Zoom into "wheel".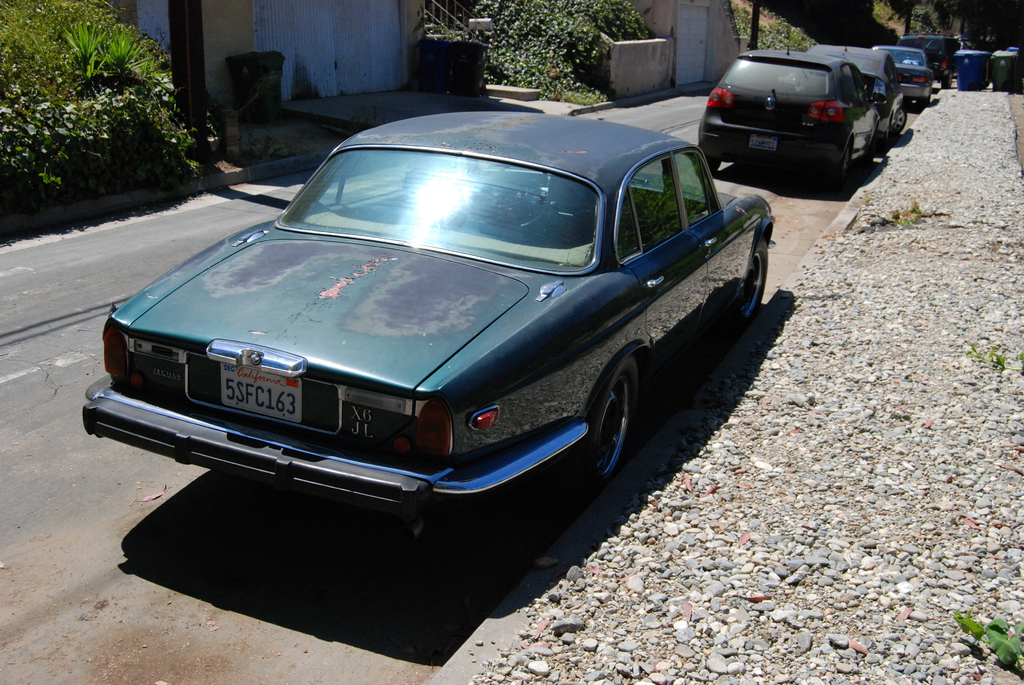
Zoom target: rect(831, 141, 851, 187).
